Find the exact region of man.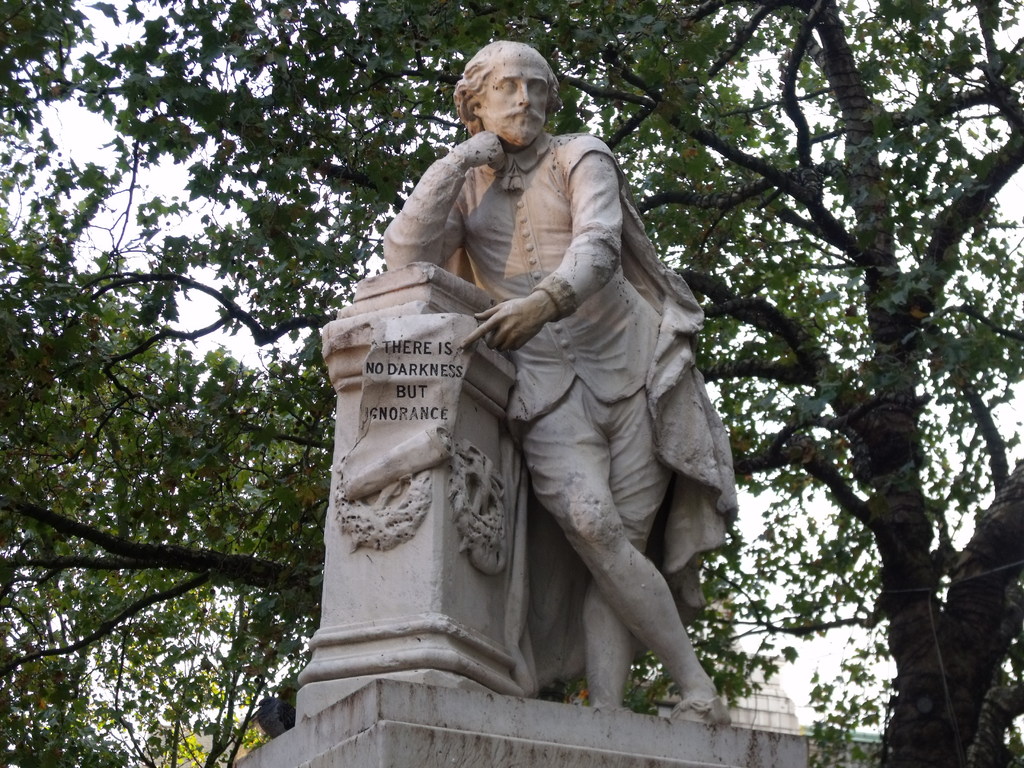
Exact region: rect(383, 45, 710, 701).
